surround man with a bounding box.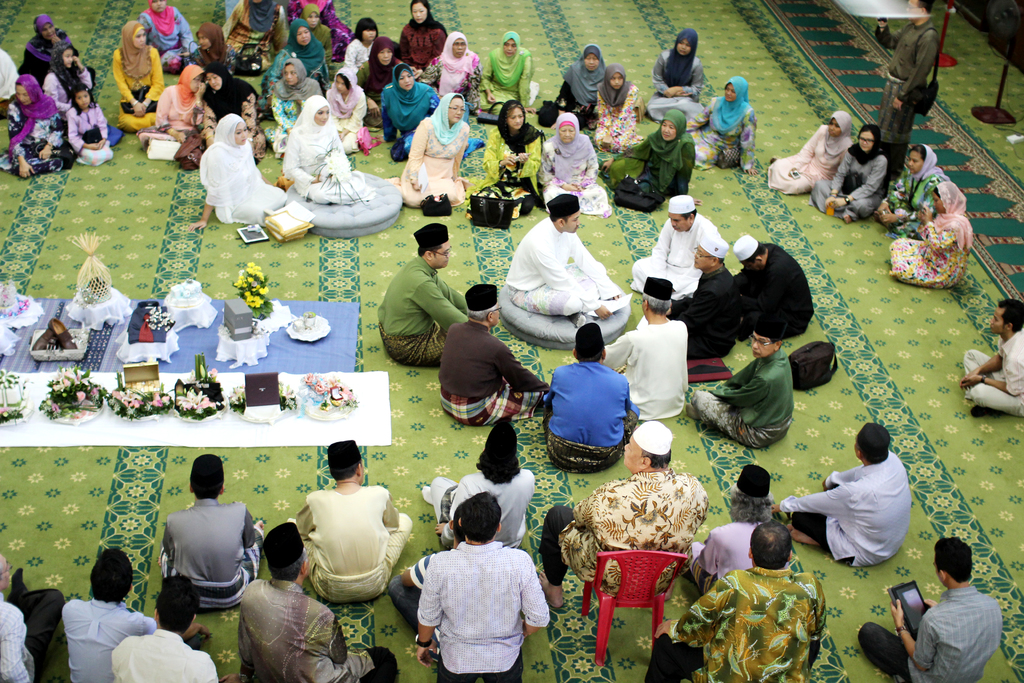
locate(959, 297, 1023, 420).
